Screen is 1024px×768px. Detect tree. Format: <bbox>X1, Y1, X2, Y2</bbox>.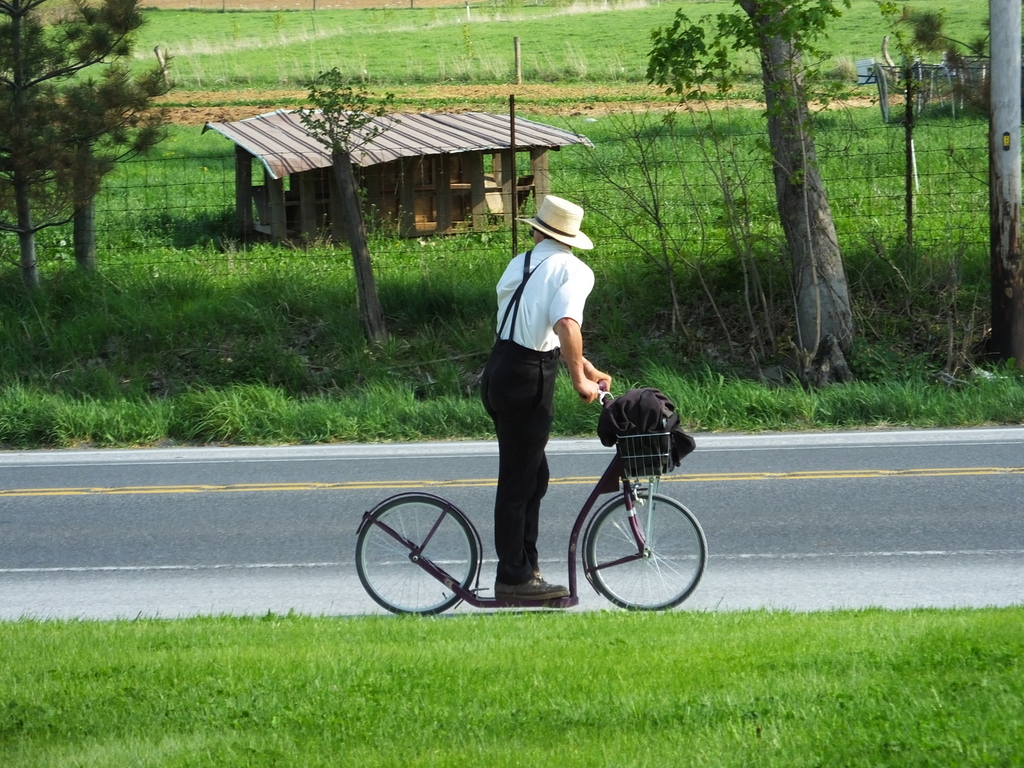
<bbox>876, 0, 980, 250</bbox>.
